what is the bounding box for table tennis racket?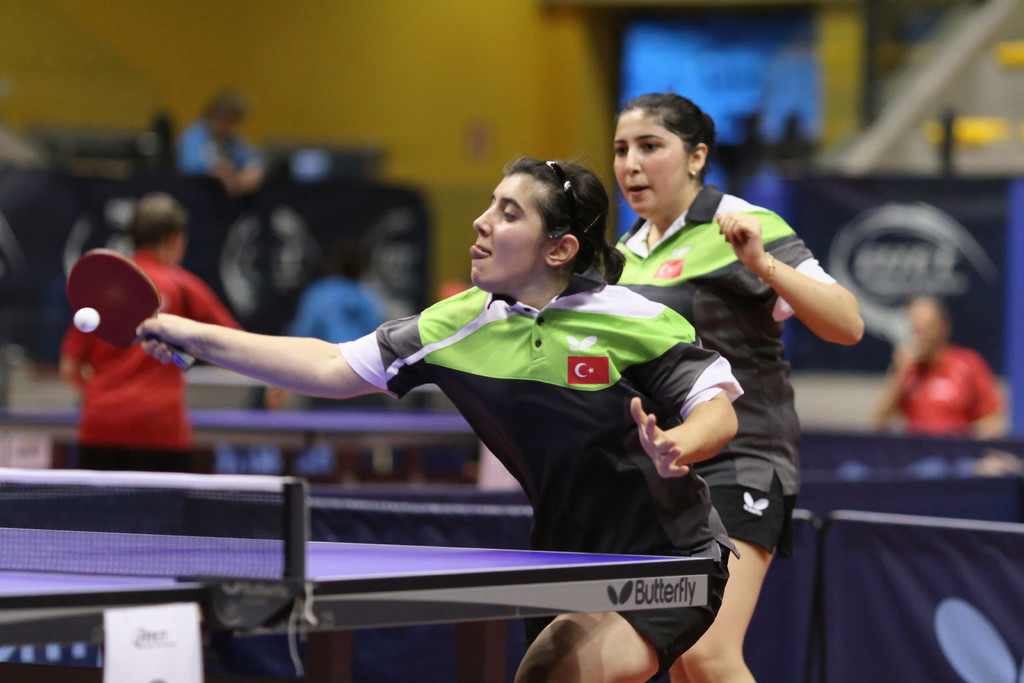
x1=65, y1=252, x2=199, y2=375.
